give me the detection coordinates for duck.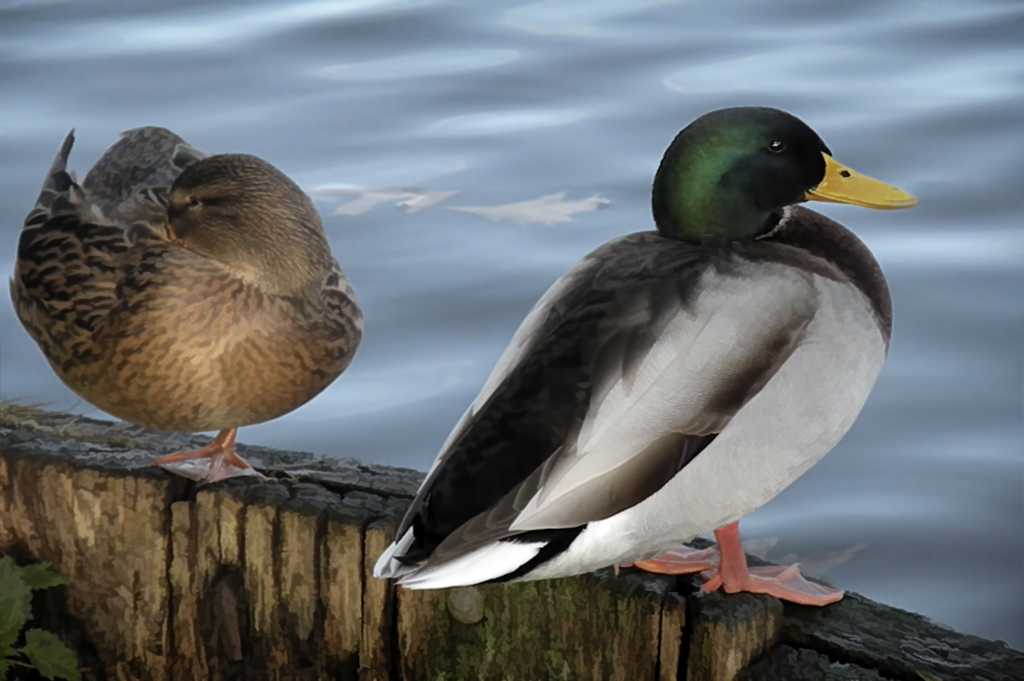
{"x1": 351, "y1": 70, "x2": 902, "y2": 610}.
